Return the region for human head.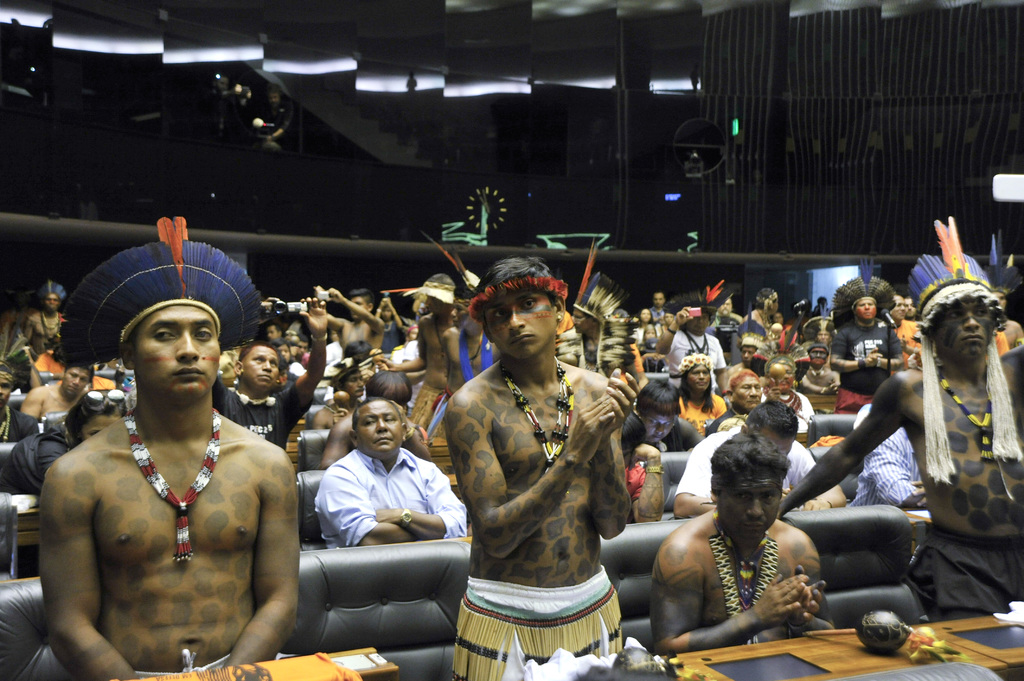
select_region(630, 380, 678, 440).
